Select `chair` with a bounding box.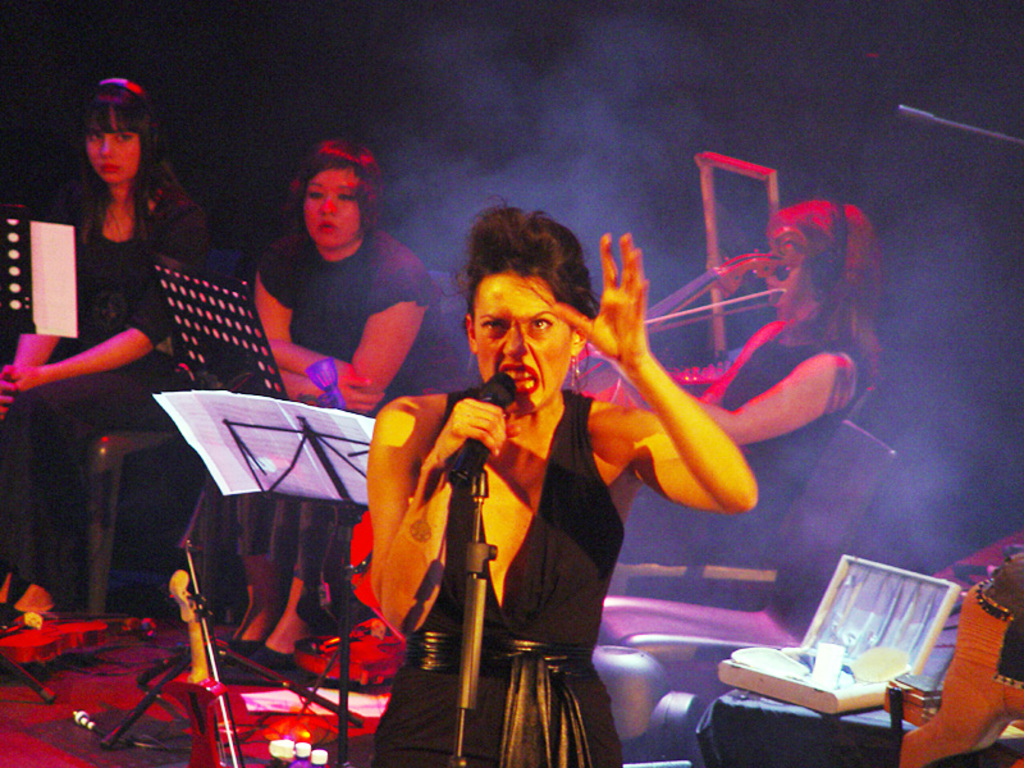
[690,554,980,753].
